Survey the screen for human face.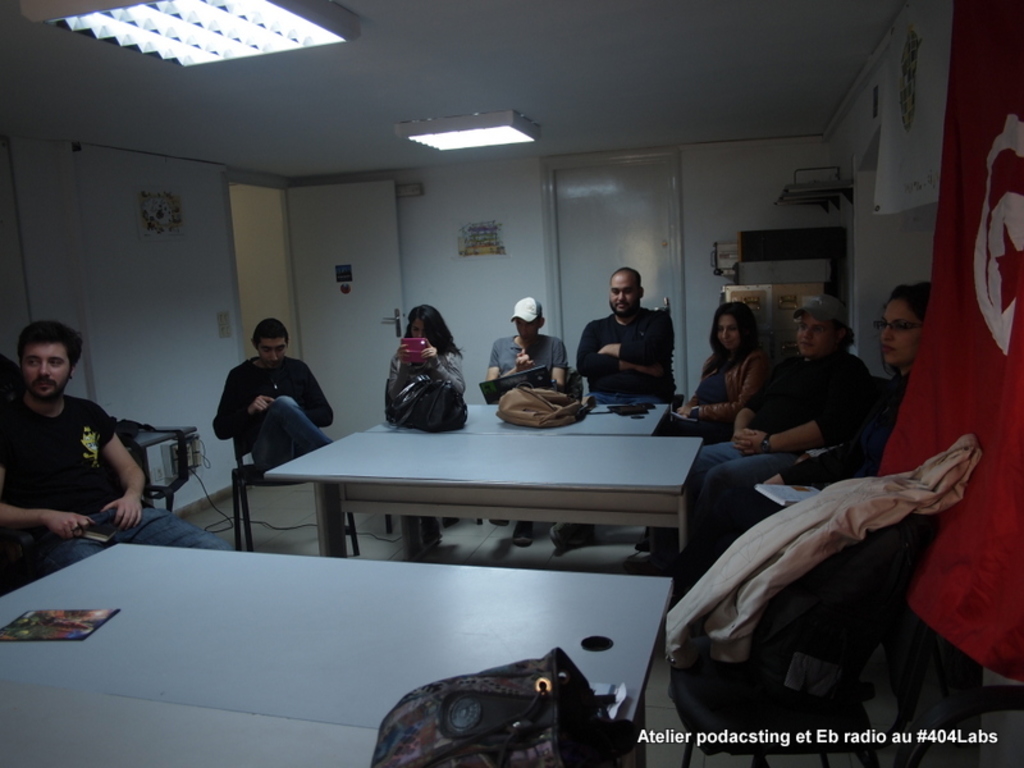
Survey found: l=891, t=307, r=909, b=383.
